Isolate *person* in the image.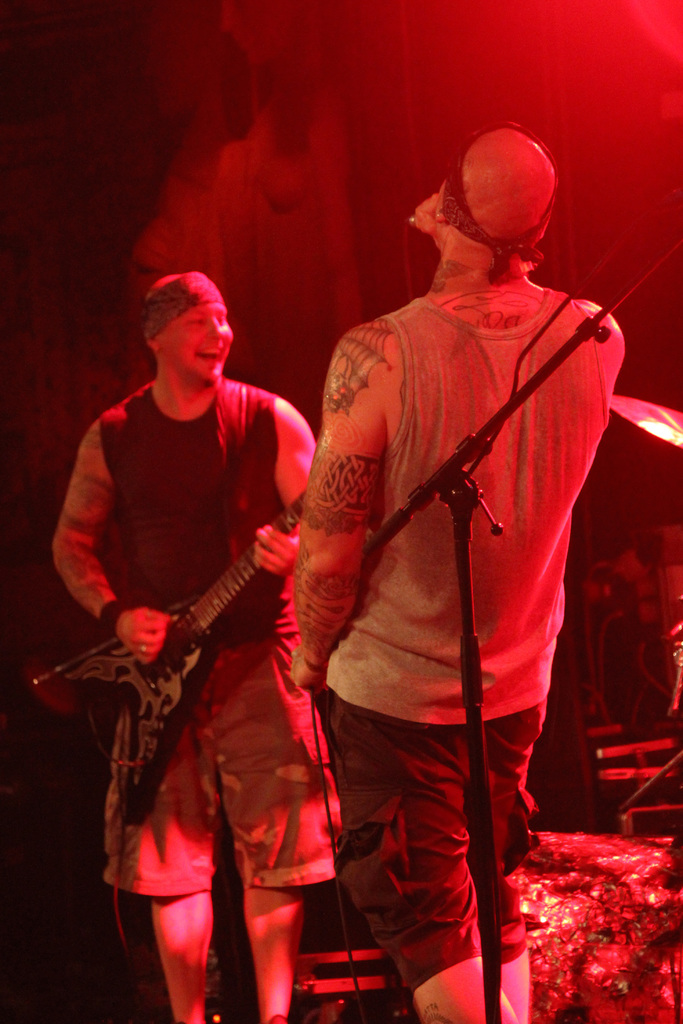
Isolated region: crop(68, 244, 327, 1016).
